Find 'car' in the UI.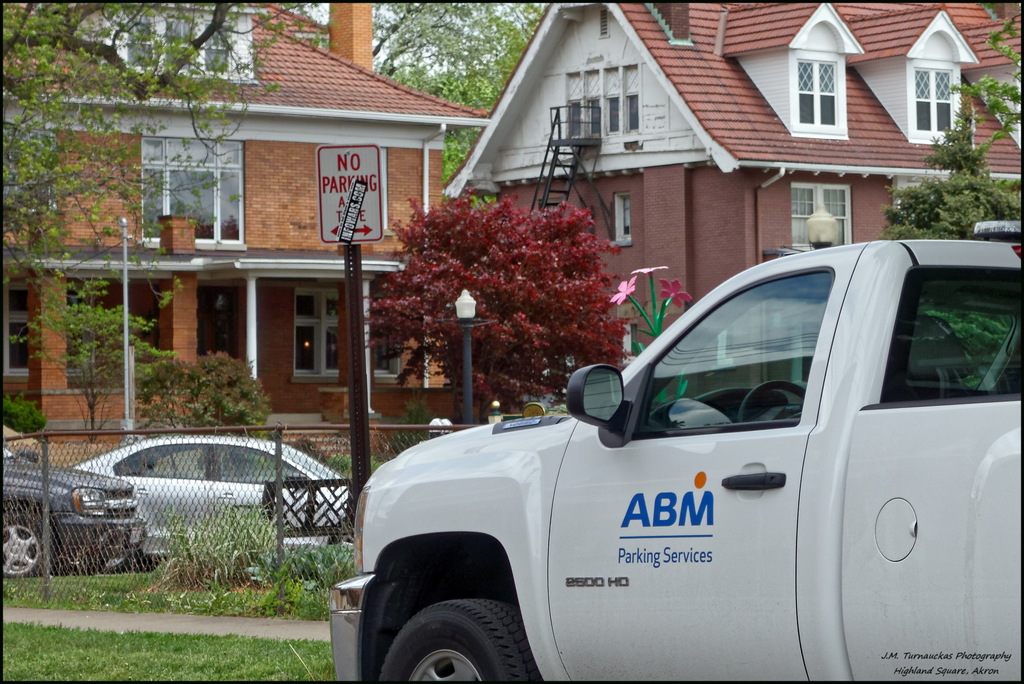
UI element at crop(69, 433, 346, 558).
